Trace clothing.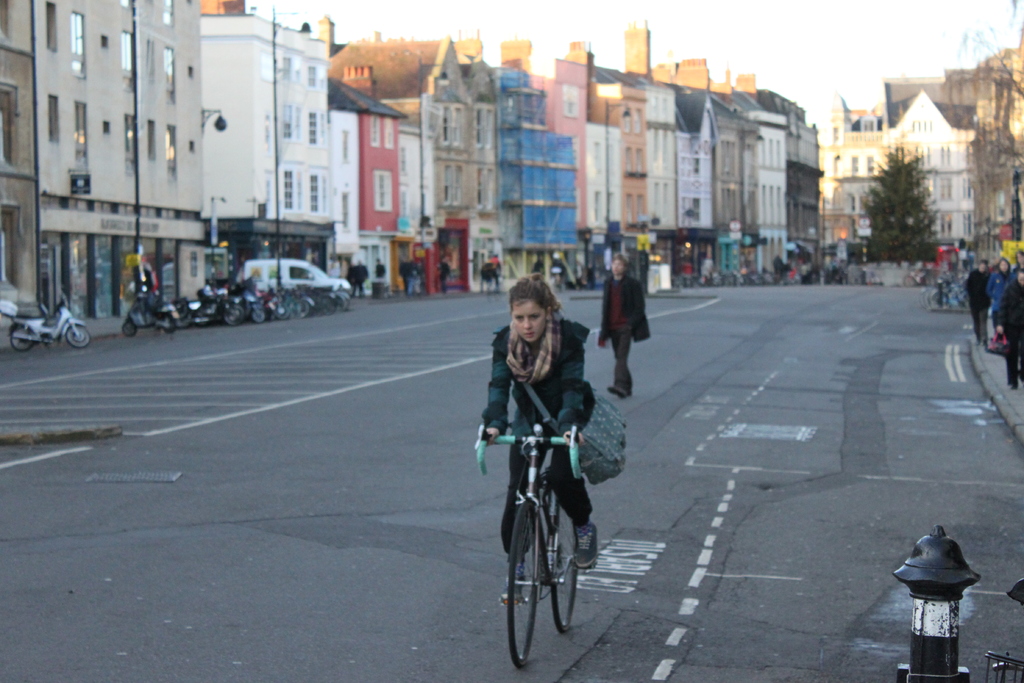
Traced to Rect(600, 274, 652, 395).
